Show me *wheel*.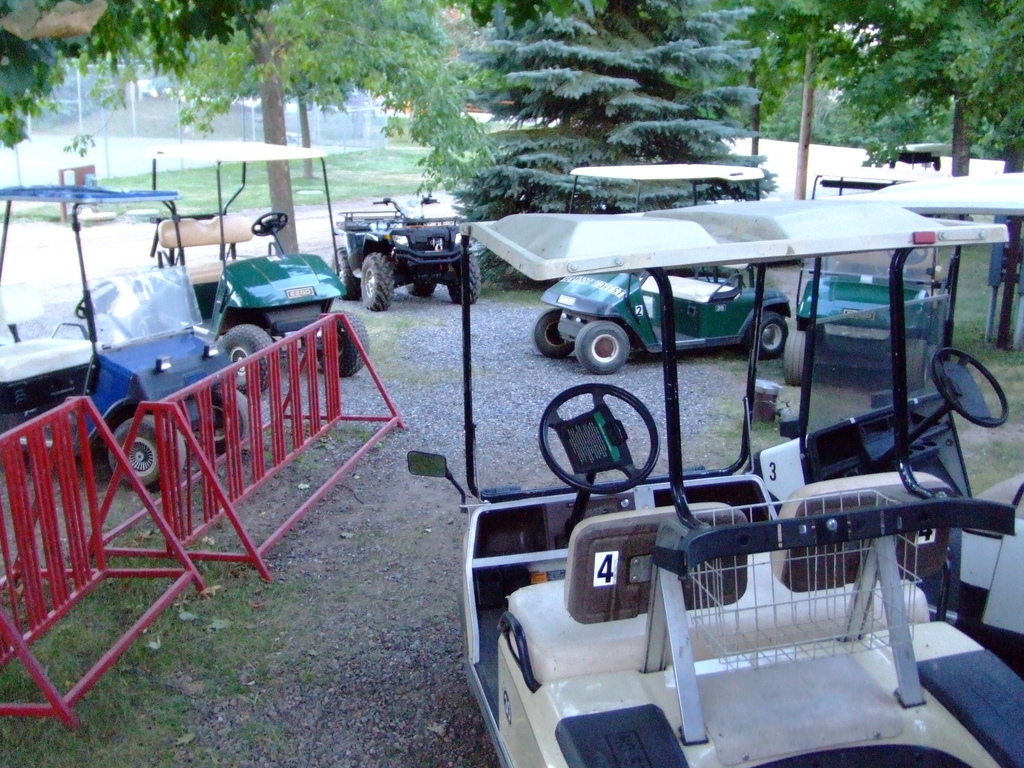
*wheel* is here: l=575, t=317, r=630, b=378.
